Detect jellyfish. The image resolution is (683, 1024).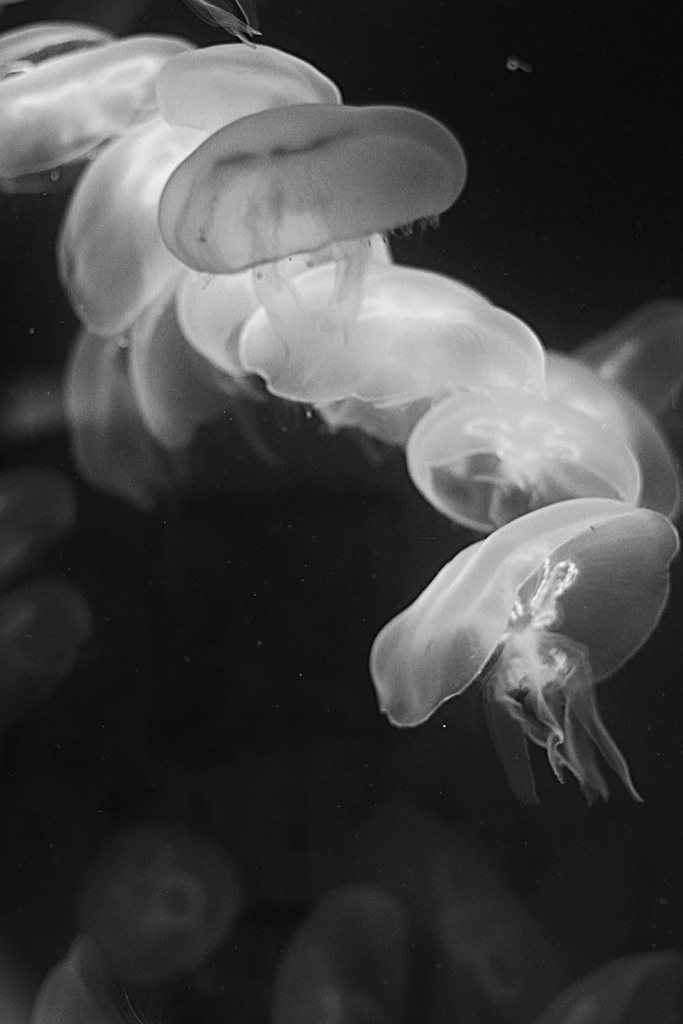
356/502/677/805.
